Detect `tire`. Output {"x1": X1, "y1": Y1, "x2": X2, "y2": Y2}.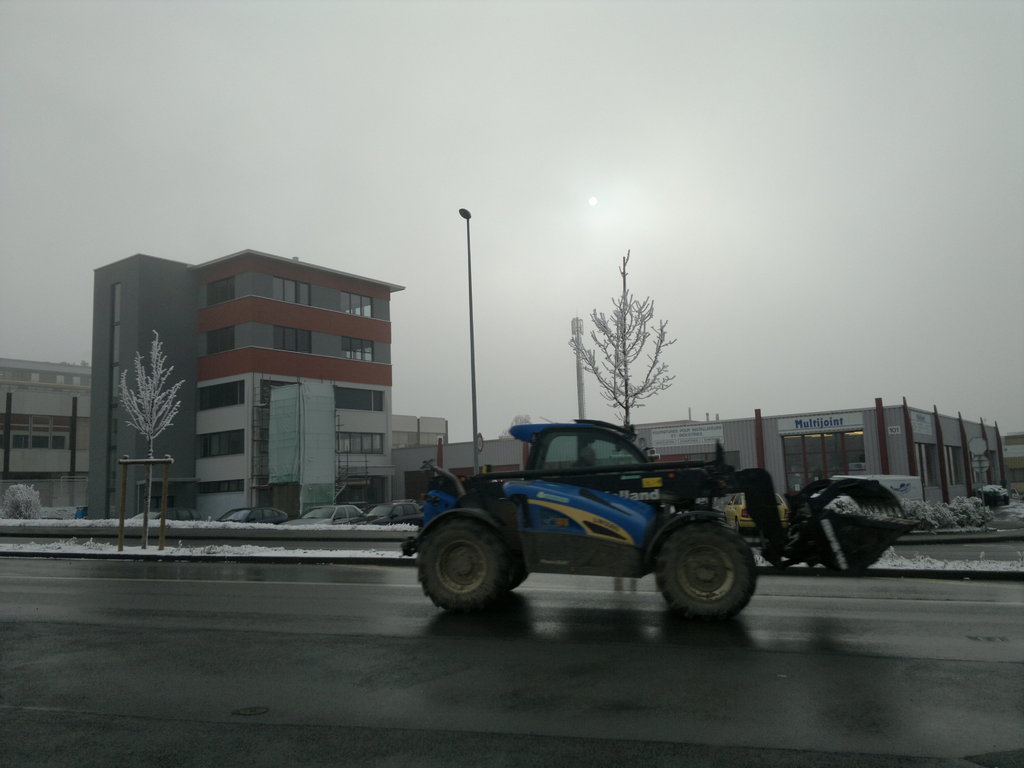
{"x1": 410, "y1": 498, "x2": 527, "y2": 625}.
